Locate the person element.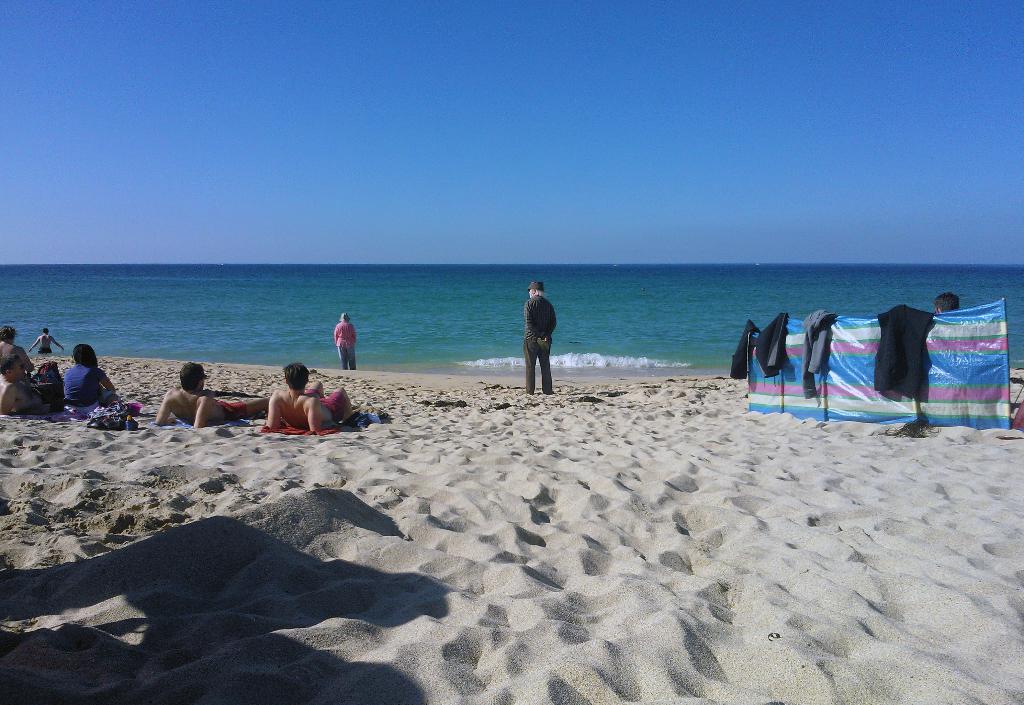
Element bbox: BBox(333, 309, 362, 373).
